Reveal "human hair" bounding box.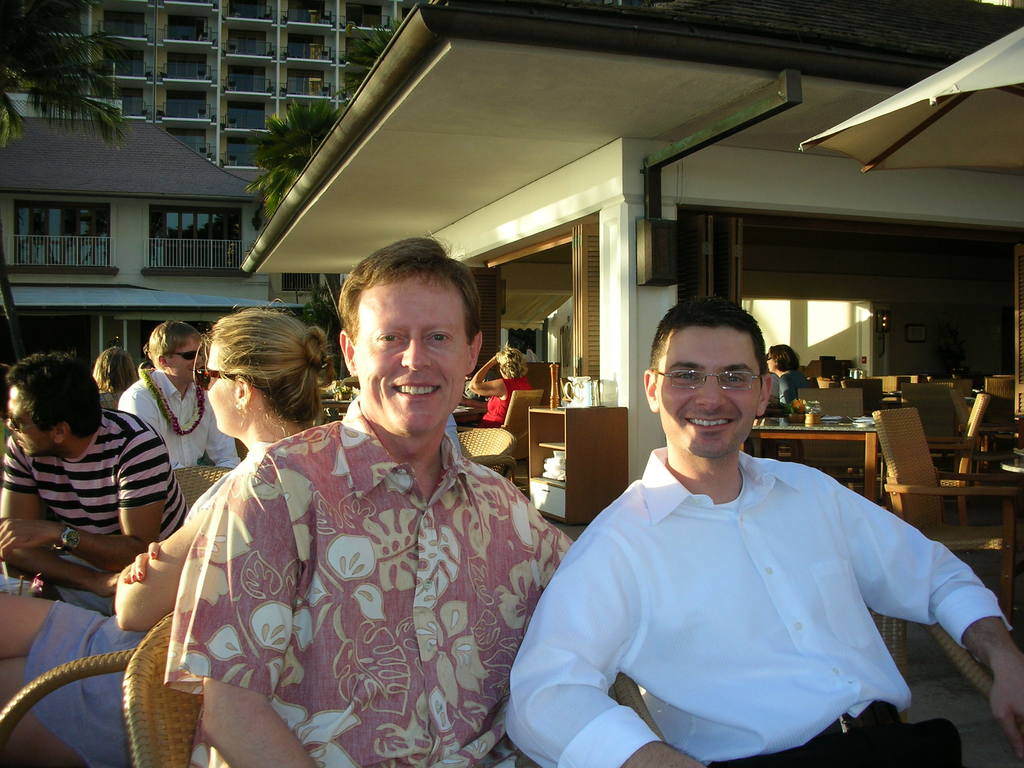
Revealed: crop(496, 341, 529, 380).
